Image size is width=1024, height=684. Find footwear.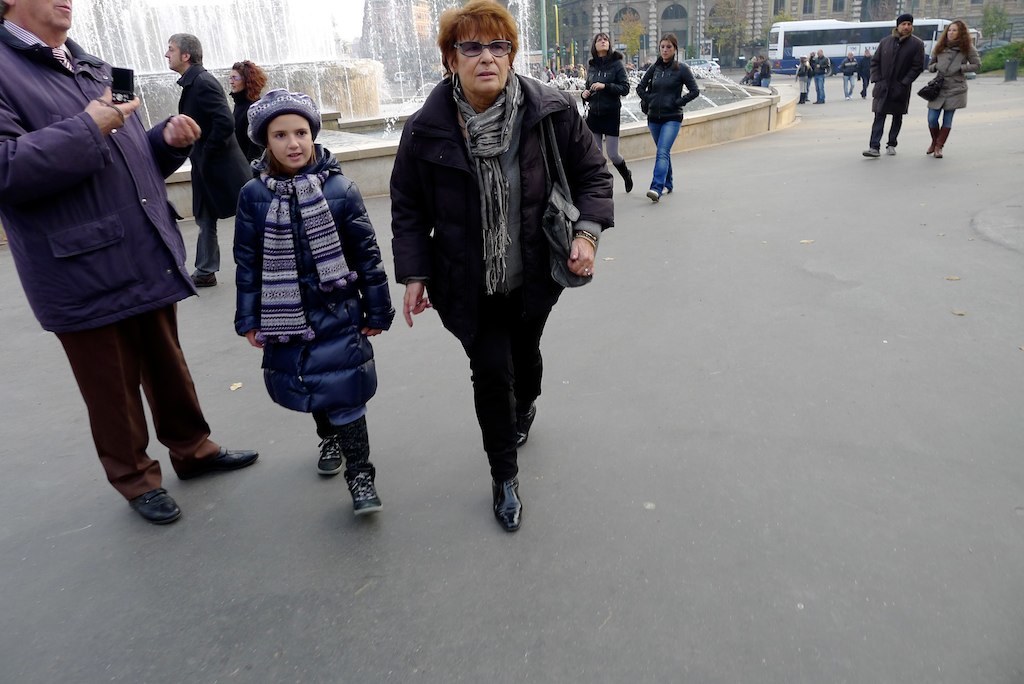
x1=123 y1=487 x2=184 y2=523.
